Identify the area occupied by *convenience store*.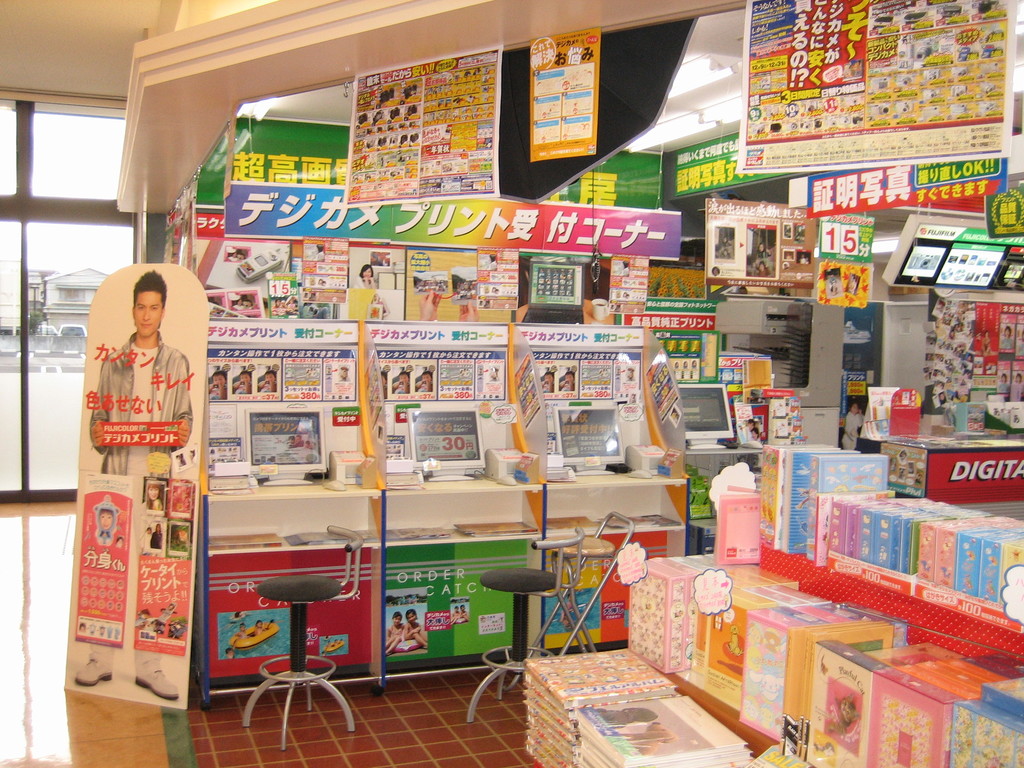
Area: bbox=(45, 16, 1023, 739).
